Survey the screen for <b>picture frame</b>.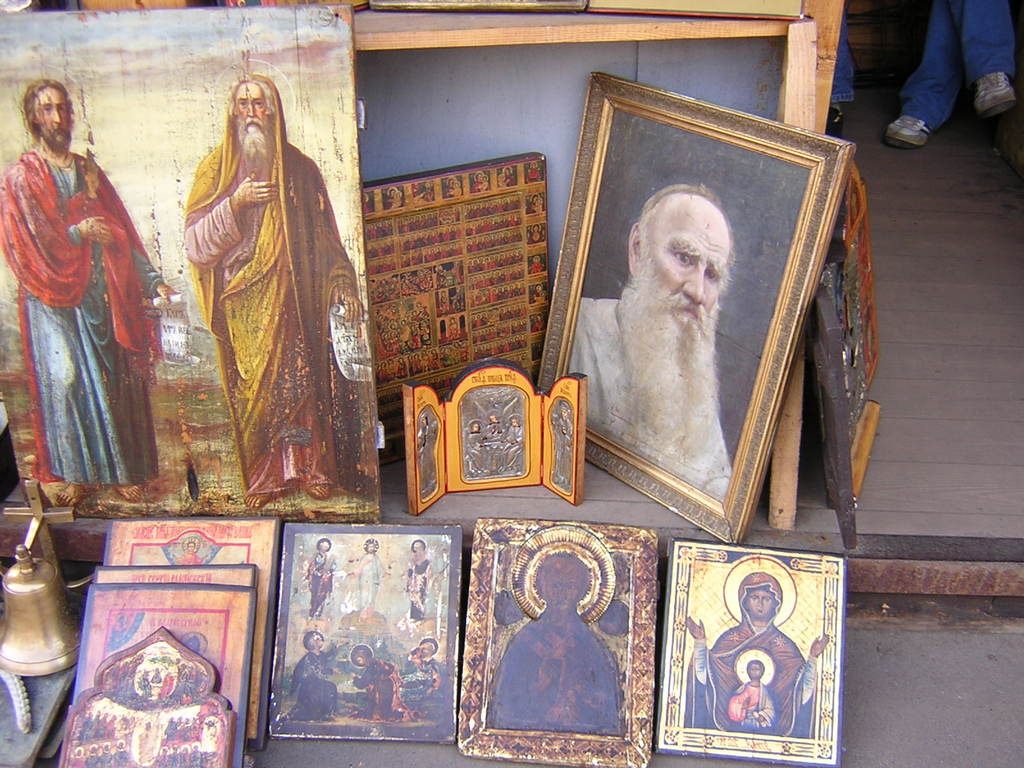
Survey found: pyautogui.locateOnScreen(339, 156, 556, 429).
